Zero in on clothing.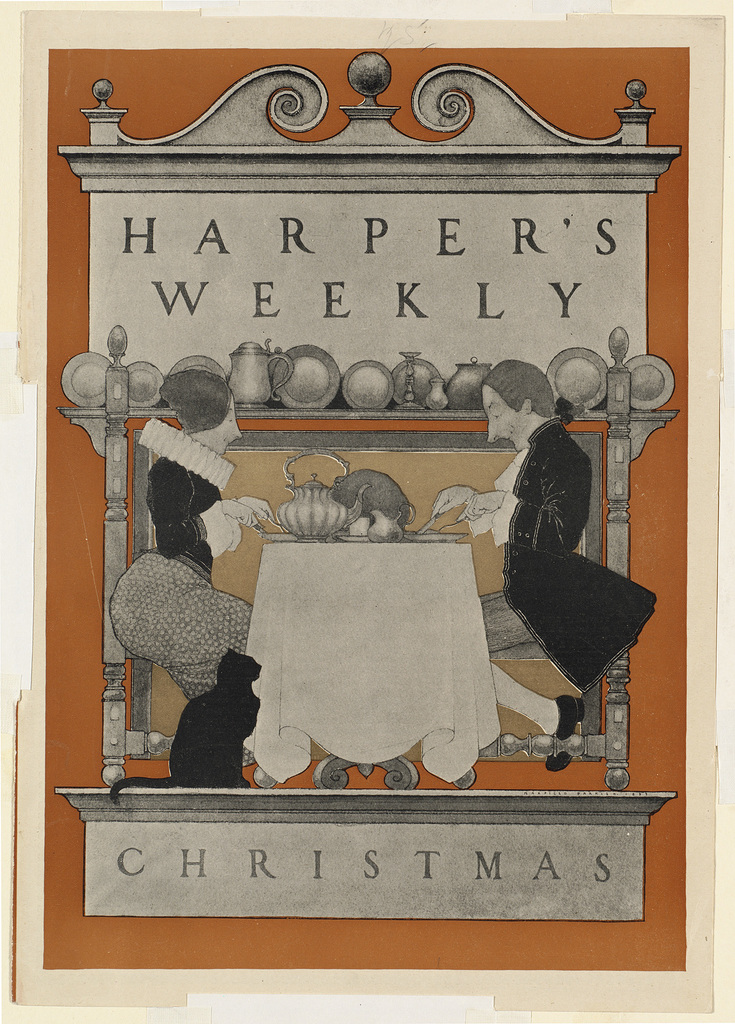
Zeroed in: left=97, top=415, right=274, bottom=693.
